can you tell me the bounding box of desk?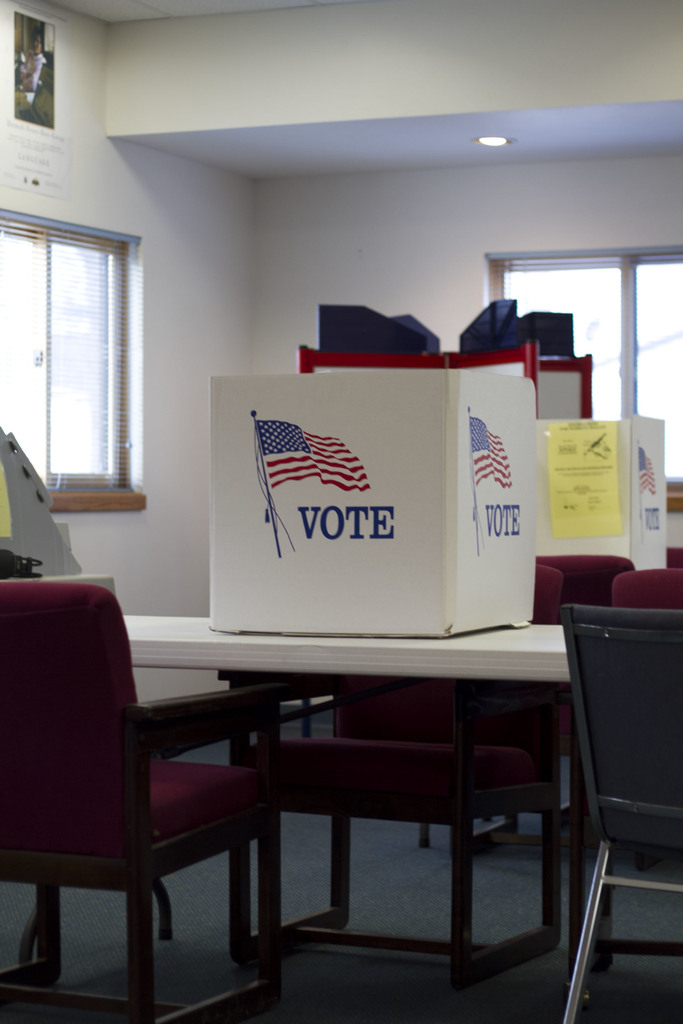
box=[24, 612, 573, 977].
